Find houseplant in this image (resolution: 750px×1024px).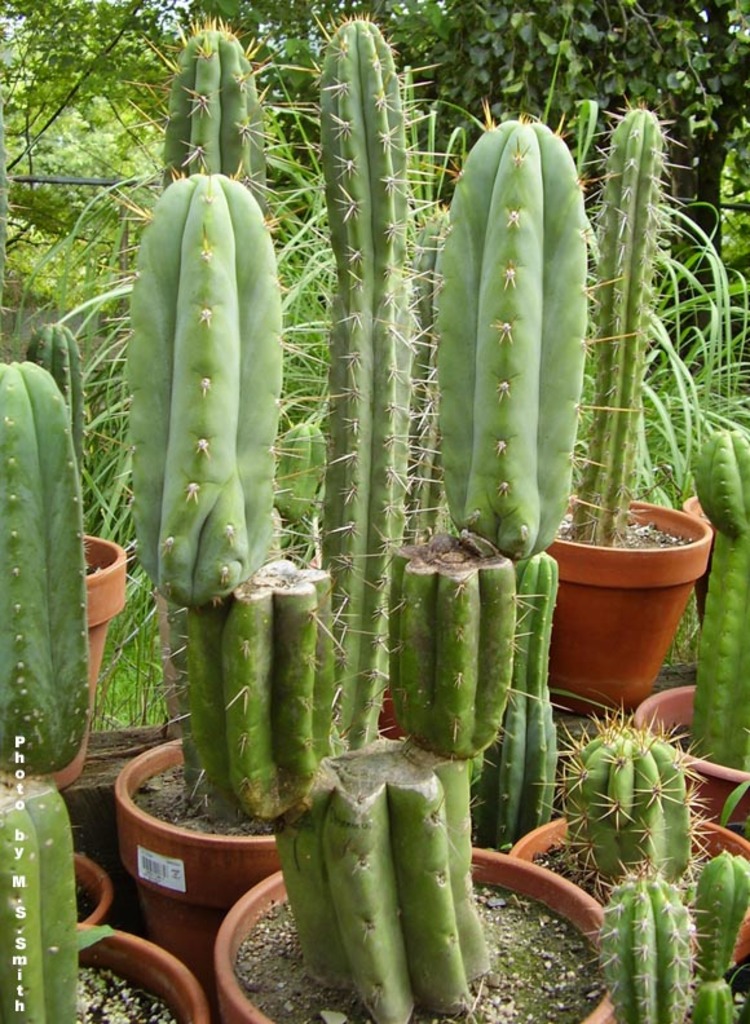
<bbox>0, 773, 217, 1023</bbox>.
